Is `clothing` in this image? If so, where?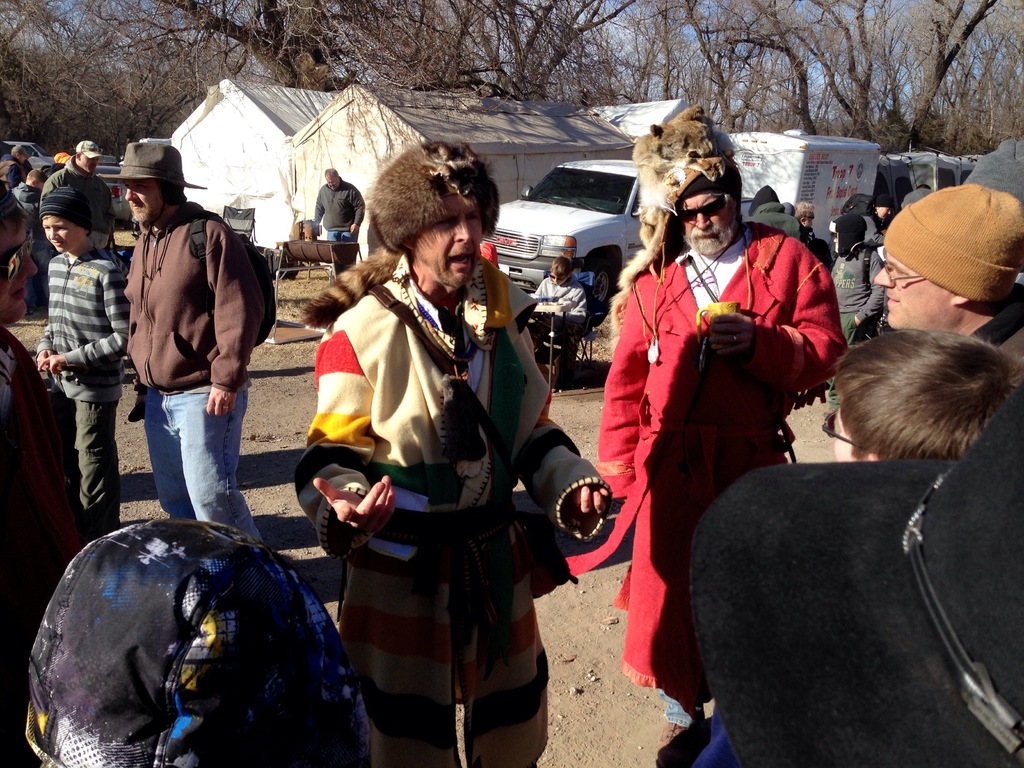
Yes, at bbox=(314, 182, 368, 262).
